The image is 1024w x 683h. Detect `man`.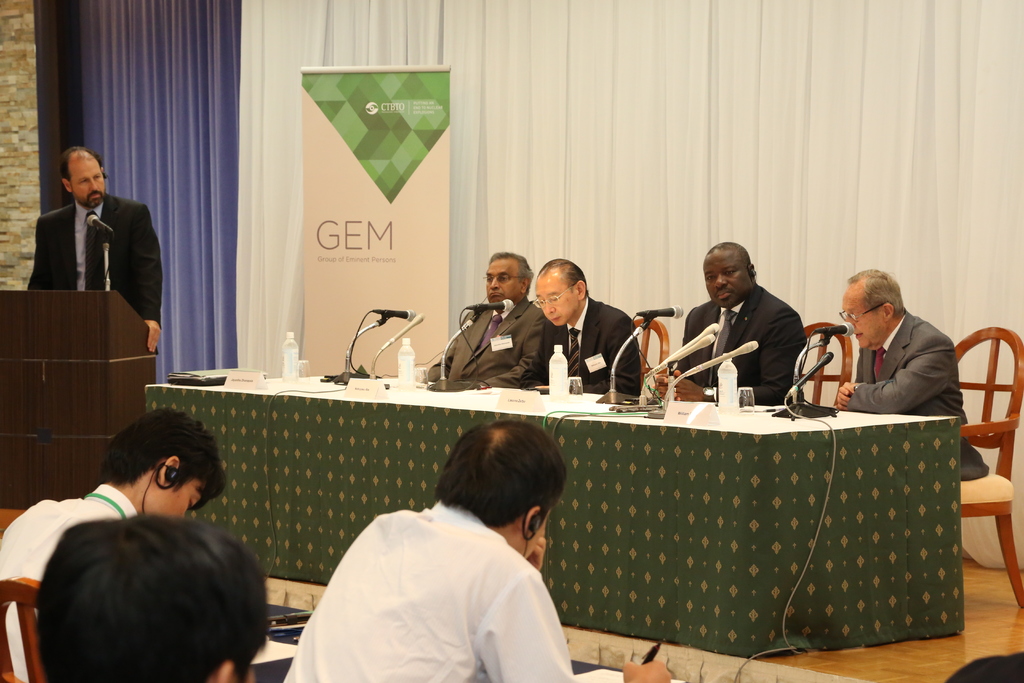
Detection: {"x1": 816, "y1": 269, "x2": 994, "y2": 489}.
